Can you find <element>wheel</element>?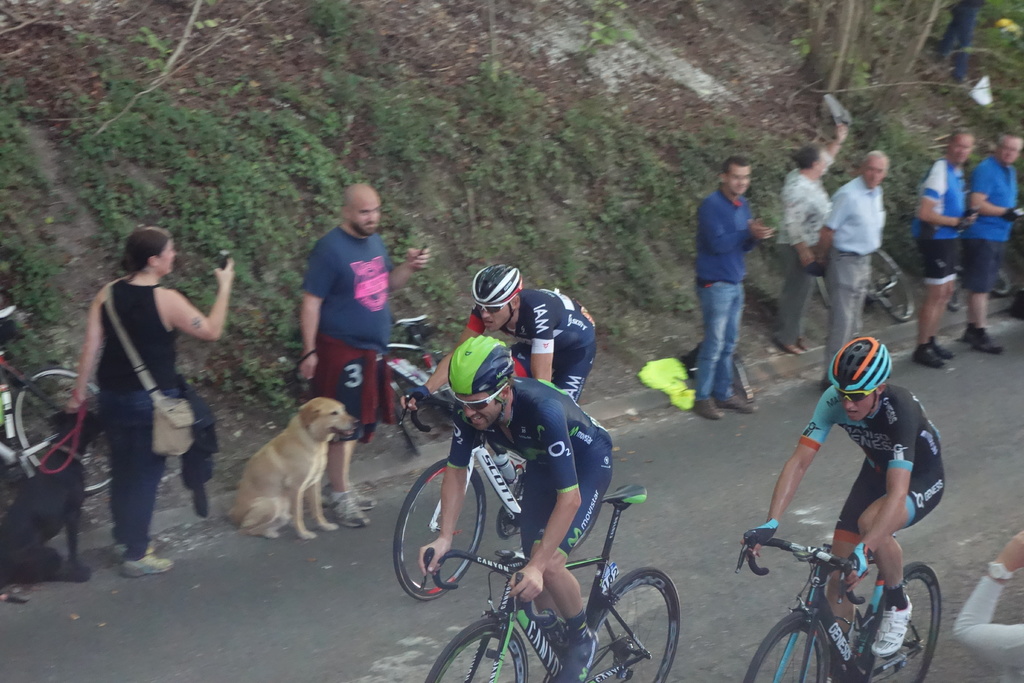
Yes, bounding box: bbox(19, 370, 116, 492).
